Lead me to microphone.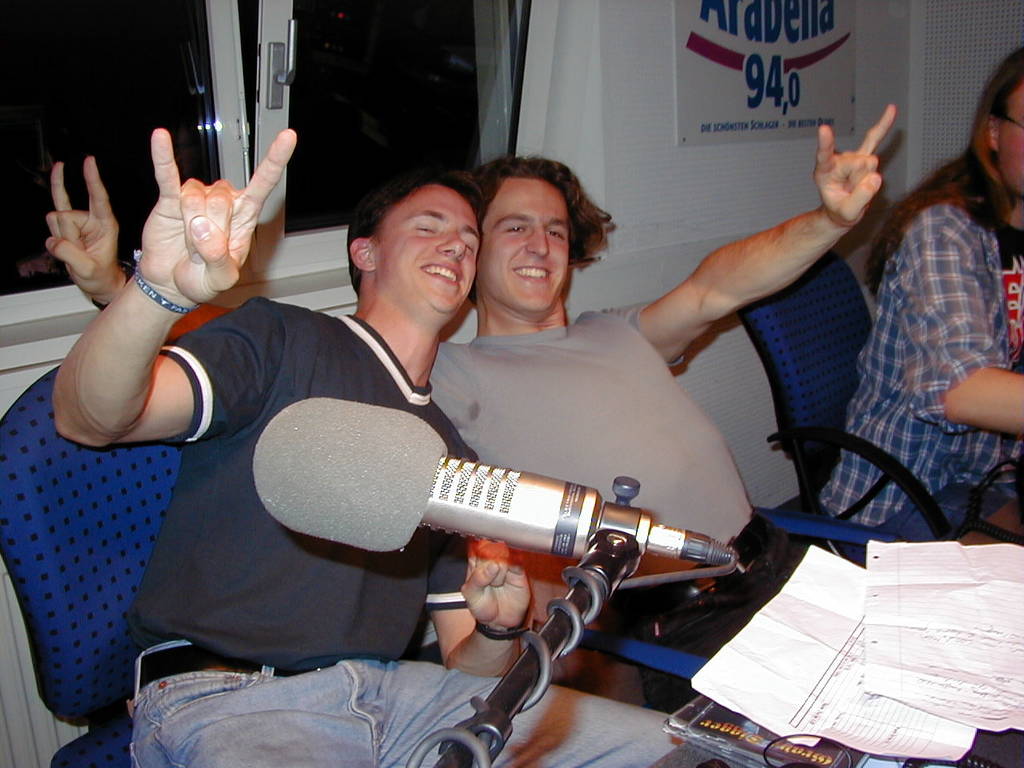
Lead to (247,398,602,553).
